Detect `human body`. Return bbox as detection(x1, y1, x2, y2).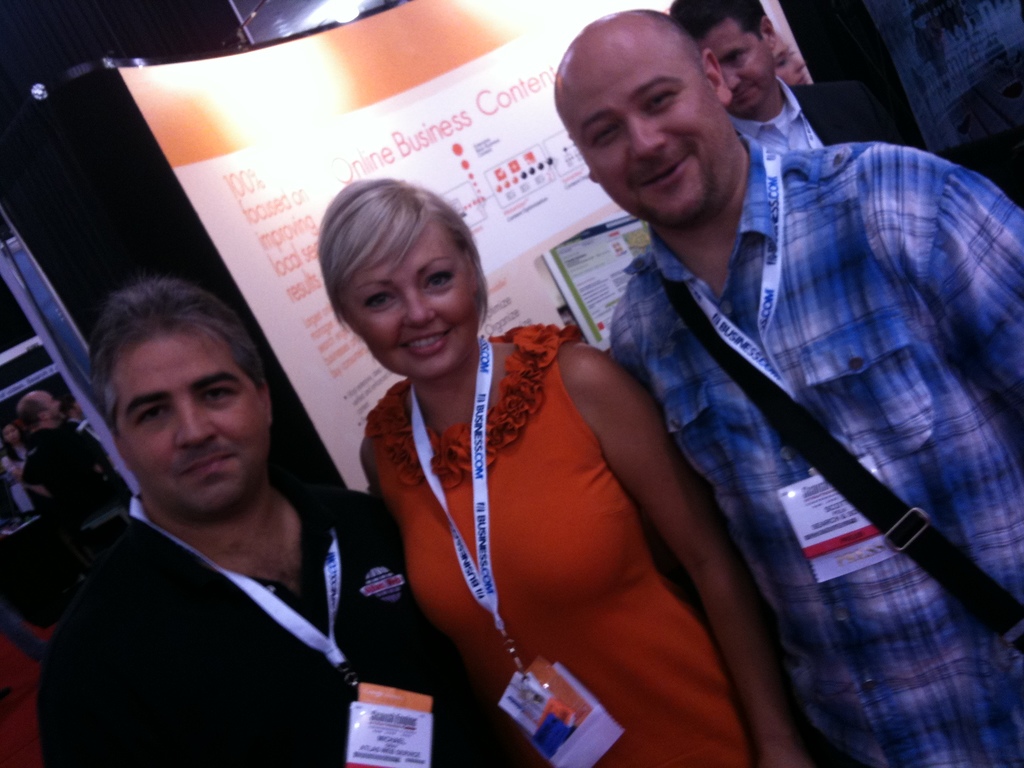
detection(604, 161, 1023, 767).
